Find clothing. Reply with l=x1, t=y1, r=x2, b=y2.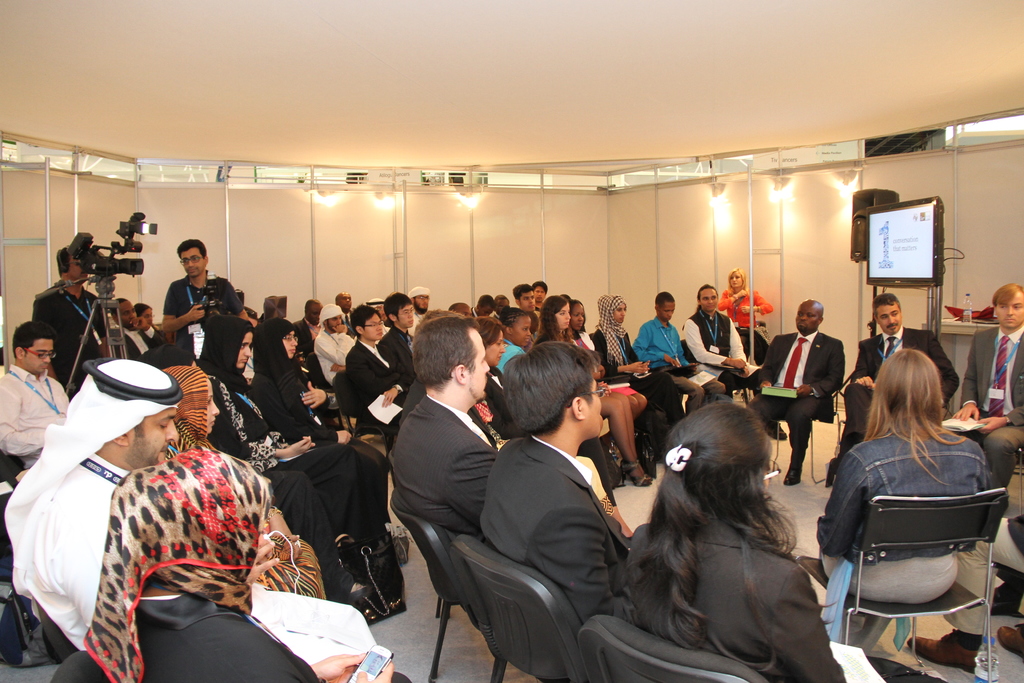
l=719, t=284, r=774, b=324.
